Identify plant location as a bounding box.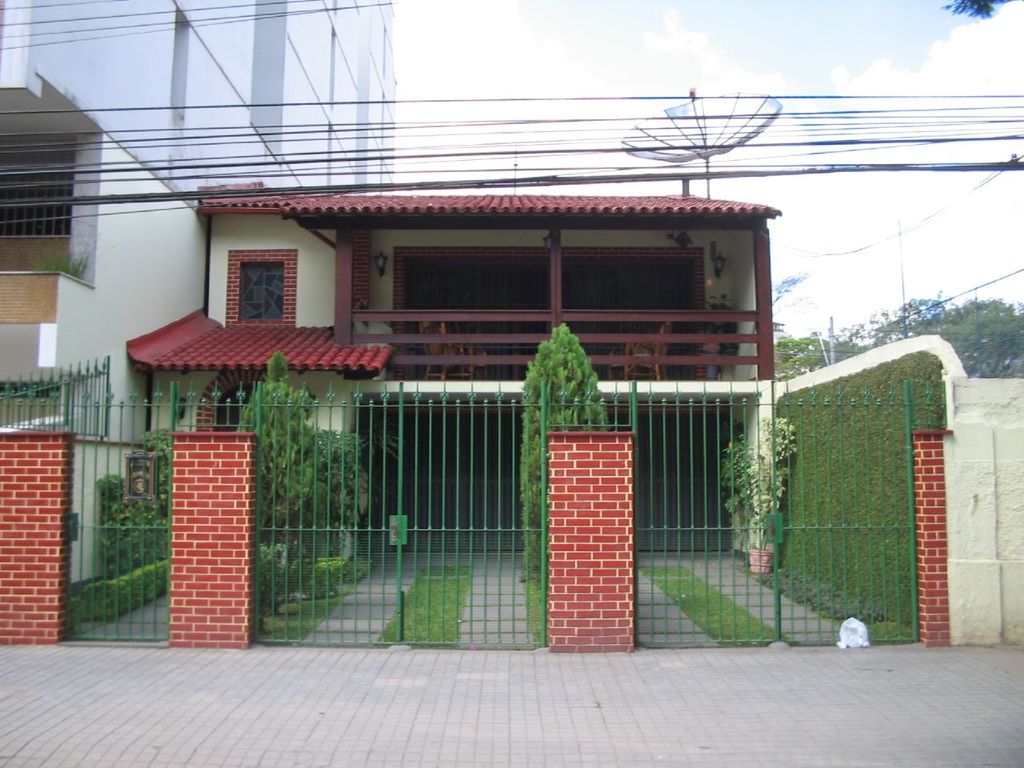
locate(523, 323, 624, 563).
